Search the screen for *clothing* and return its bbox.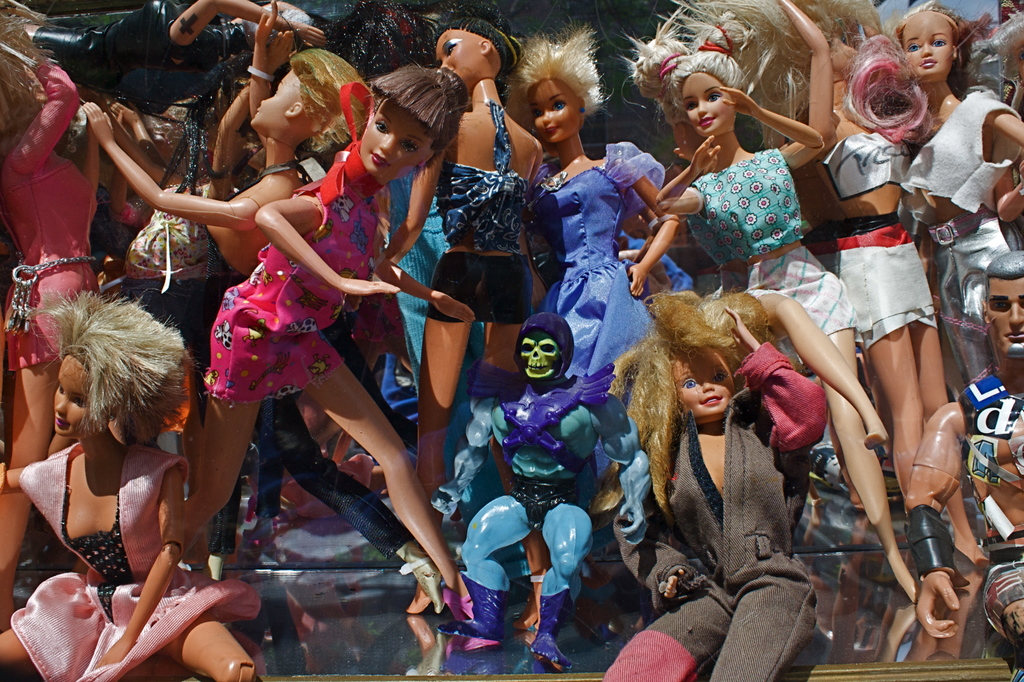
Found: region(601, 399, 828, 681).
